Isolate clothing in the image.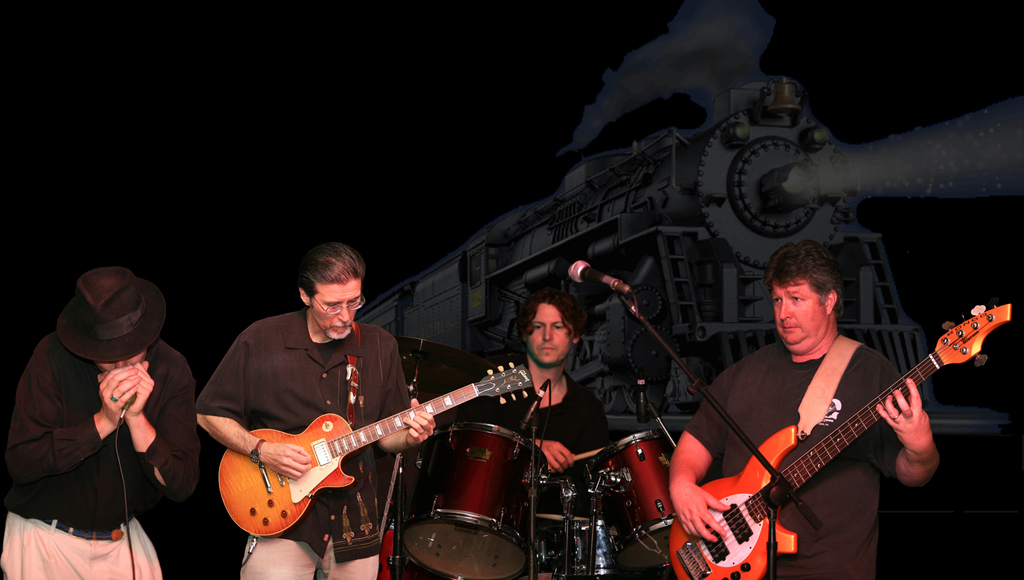
Isolated region: <box>456,383,605,515</box>.
